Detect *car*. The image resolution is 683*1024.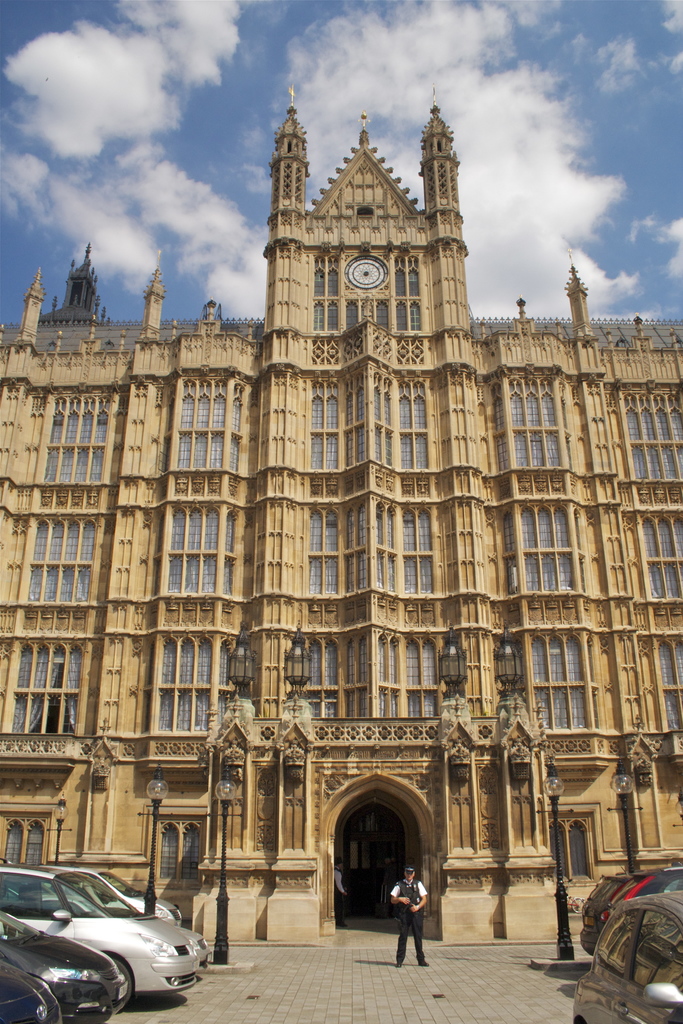
locate(0, 911, 129, 1023).
